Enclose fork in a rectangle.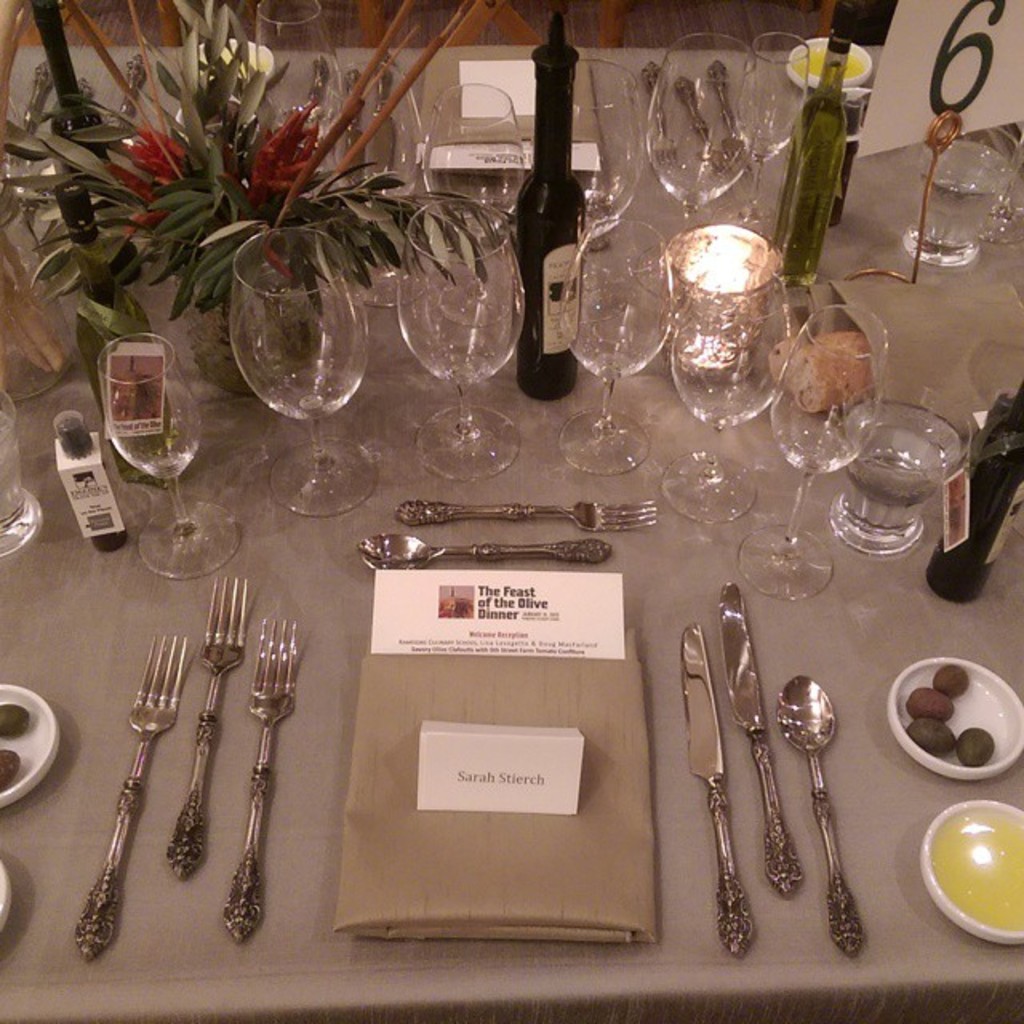
[394,498,659,538].
